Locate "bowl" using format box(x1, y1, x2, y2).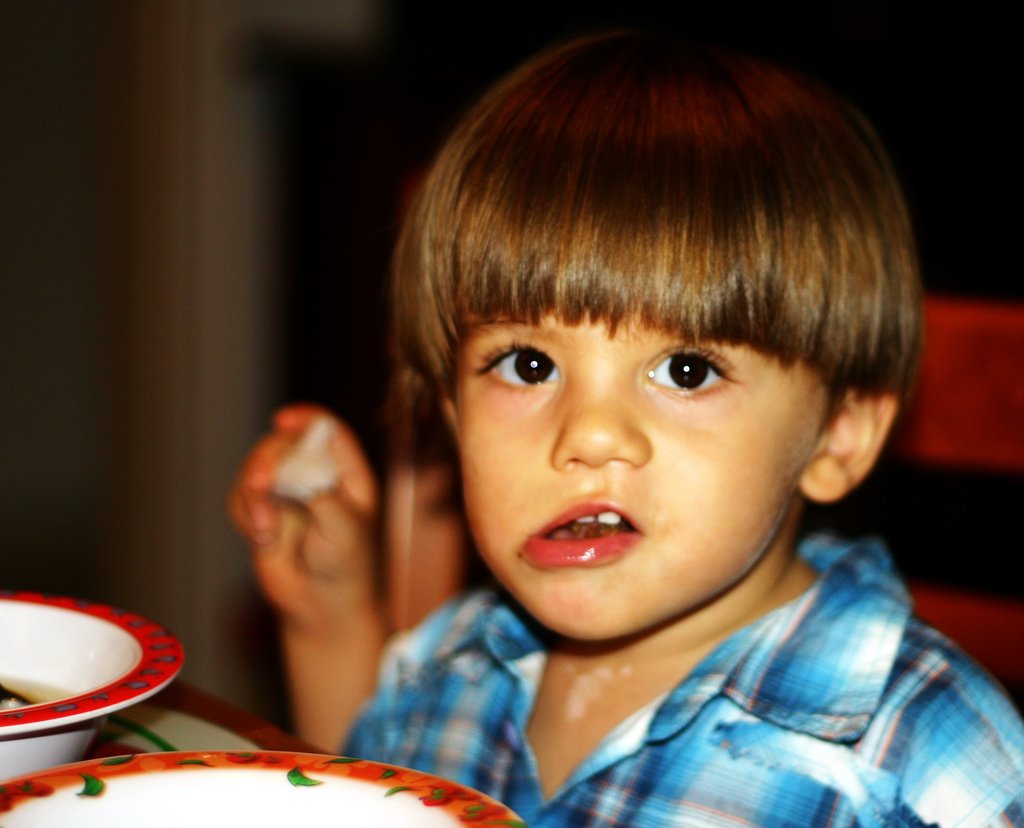
box(0, 585, 184, 781).
